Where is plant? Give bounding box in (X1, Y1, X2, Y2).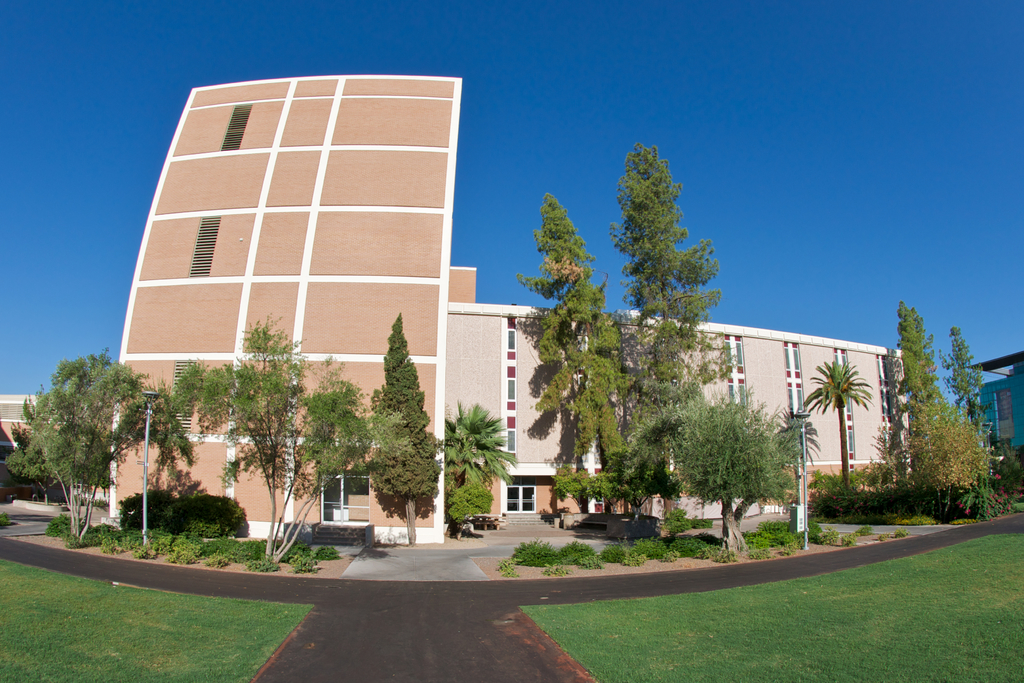
(498, 561, 519, 577).
